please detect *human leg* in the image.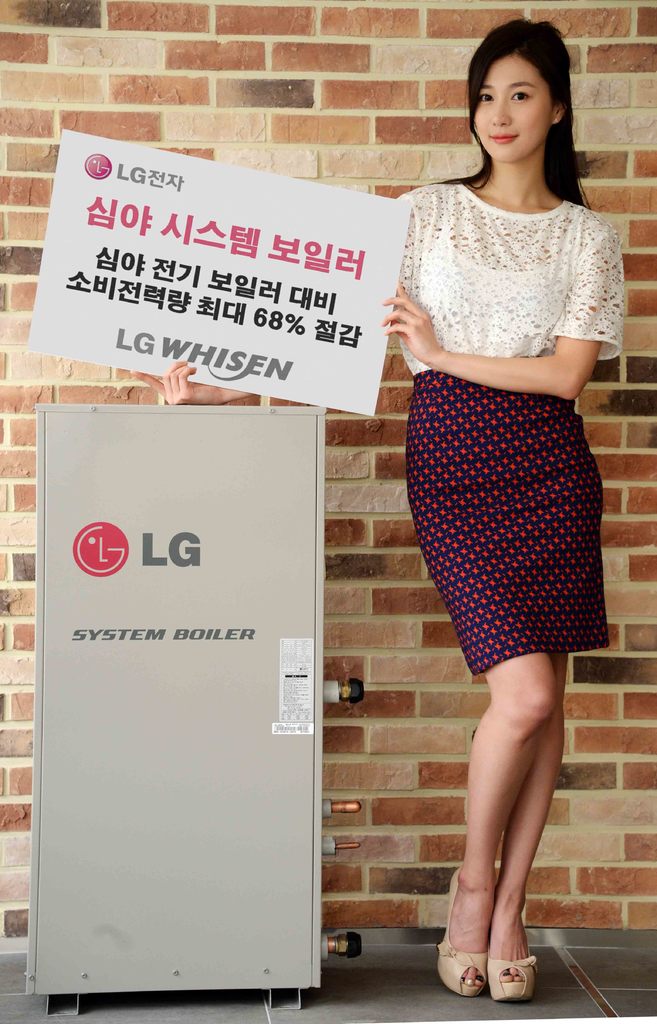
<box>434,378,574,1001</box>.
